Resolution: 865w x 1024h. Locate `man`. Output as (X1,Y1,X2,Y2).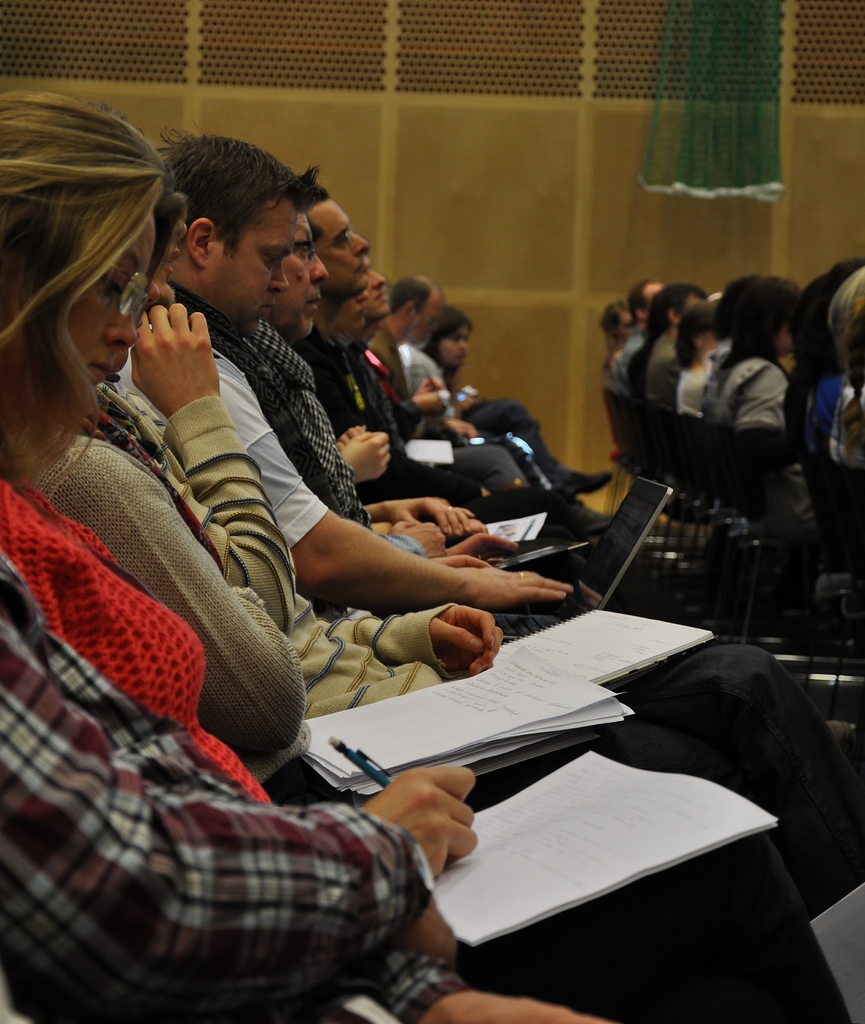
(132,132,574,620).
